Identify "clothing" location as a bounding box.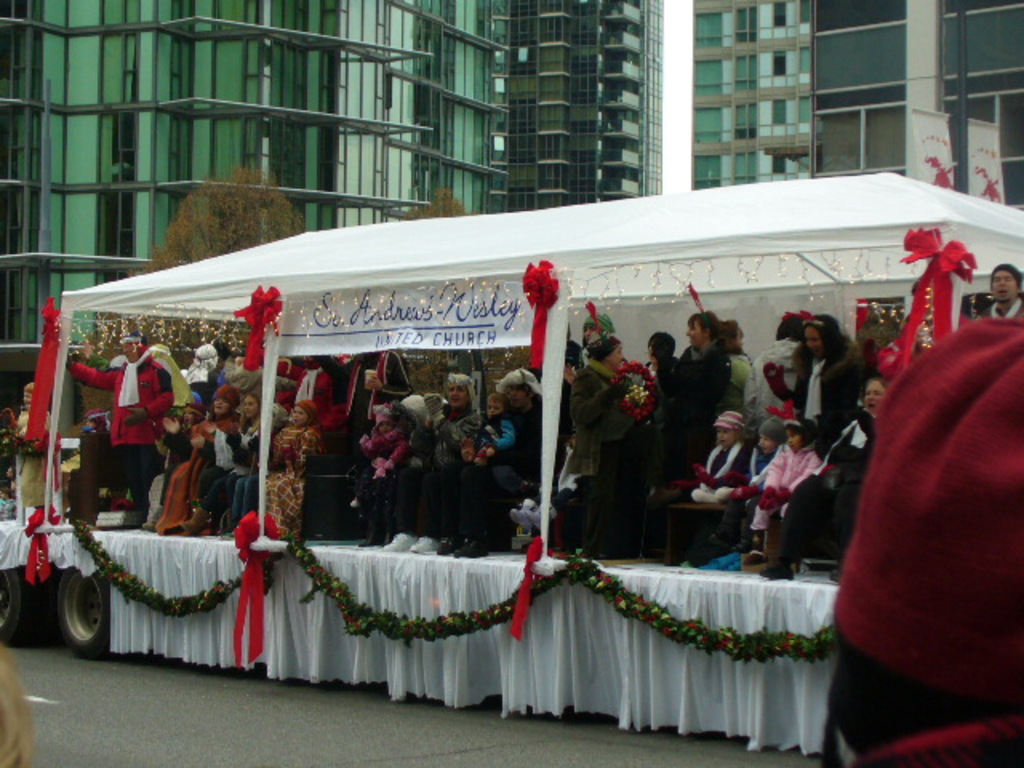
746/338/802/450.
